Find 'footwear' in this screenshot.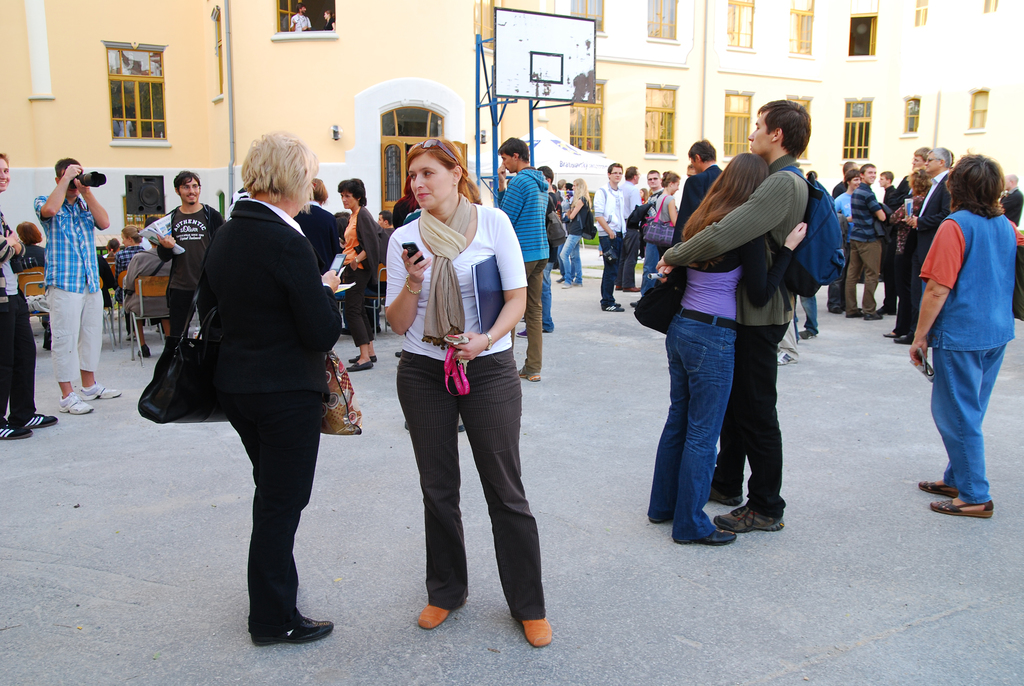
The bounding box for 'footwear' is region(561, 277, 570, 293).
